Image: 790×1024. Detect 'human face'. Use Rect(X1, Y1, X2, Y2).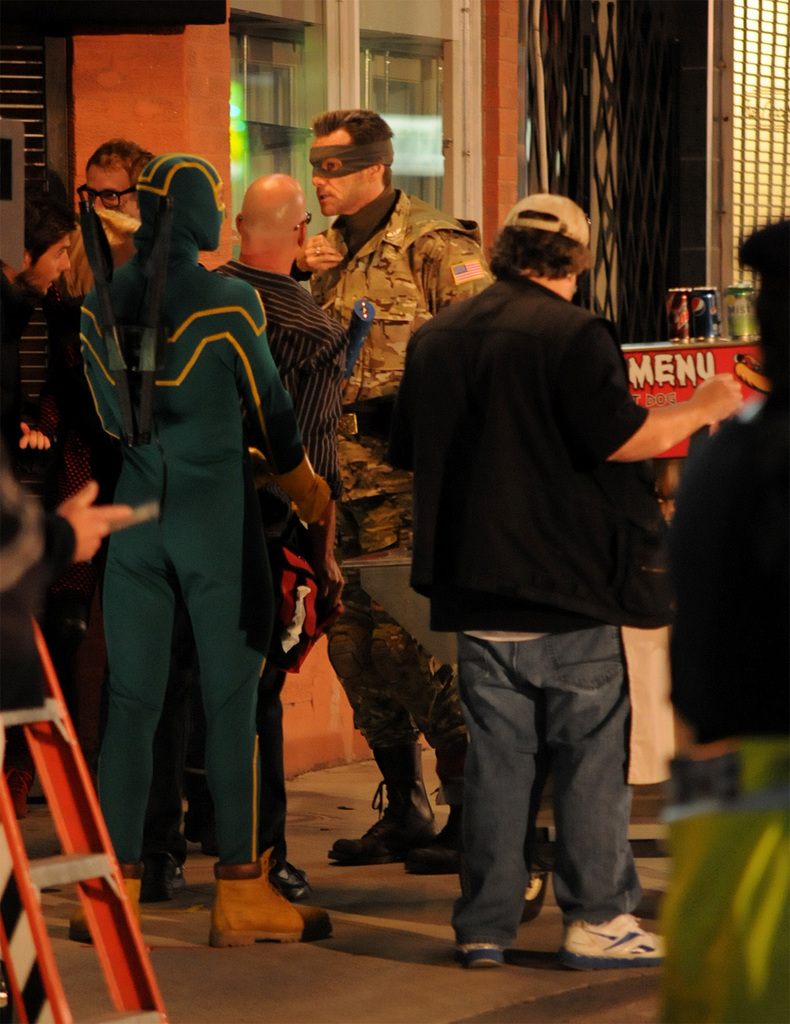
Rect(32, 236, 70, 289).
